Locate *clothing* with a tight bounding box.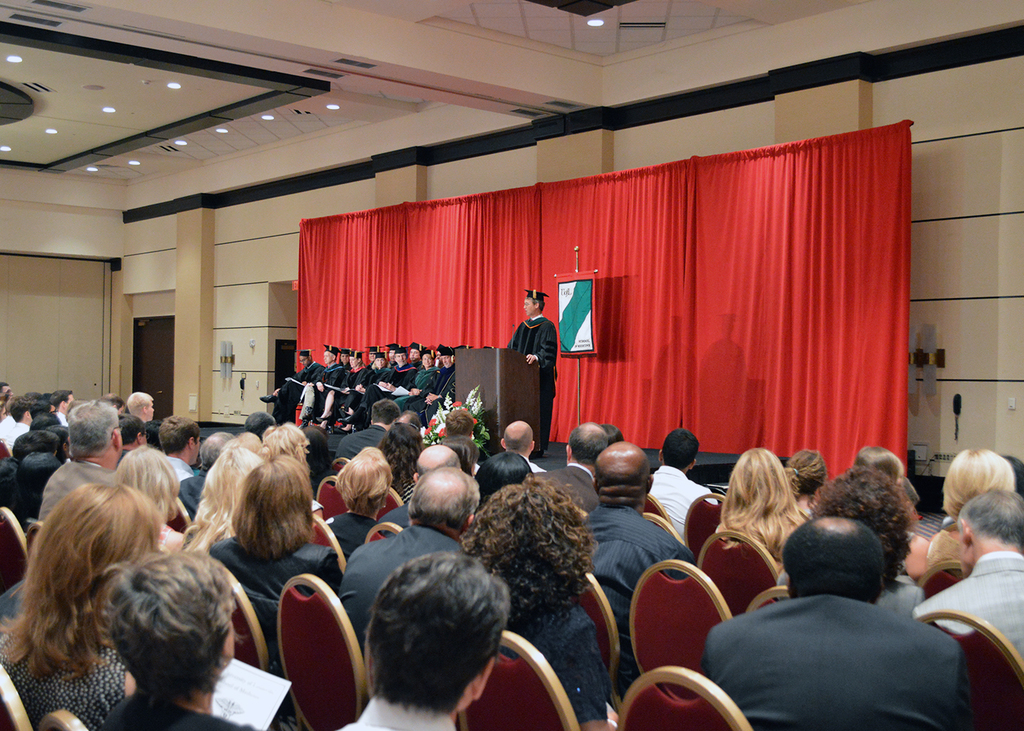
[0, 575, 28, 635].
